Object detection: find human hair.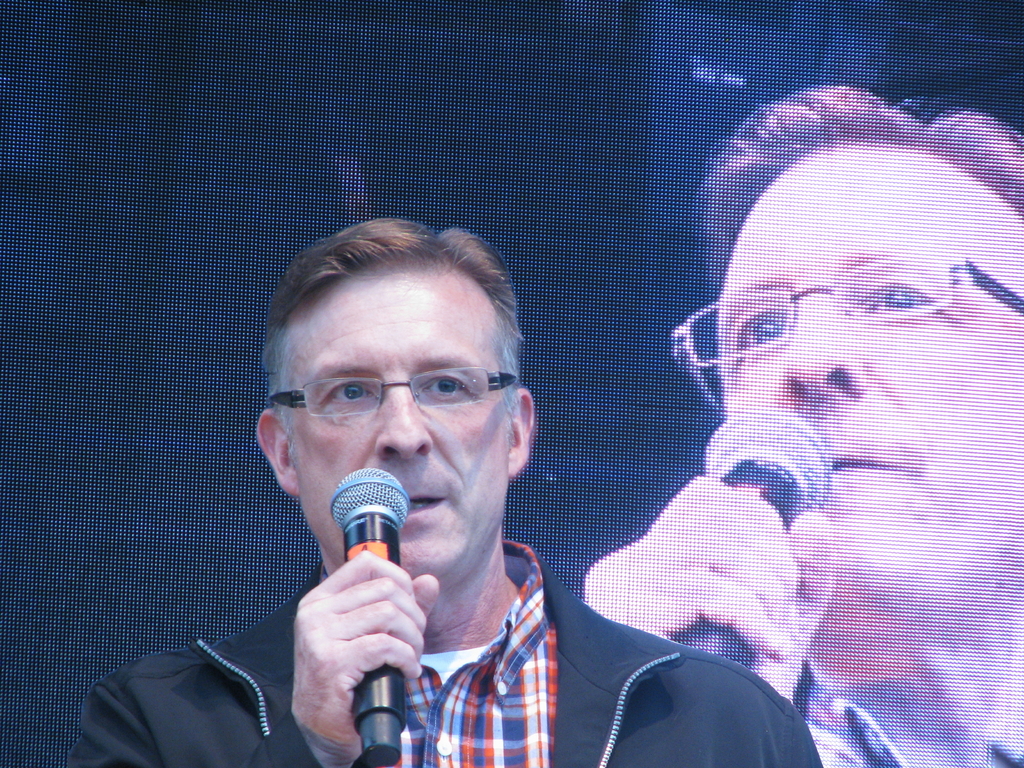
select_region(261, 225, 548, 414).
